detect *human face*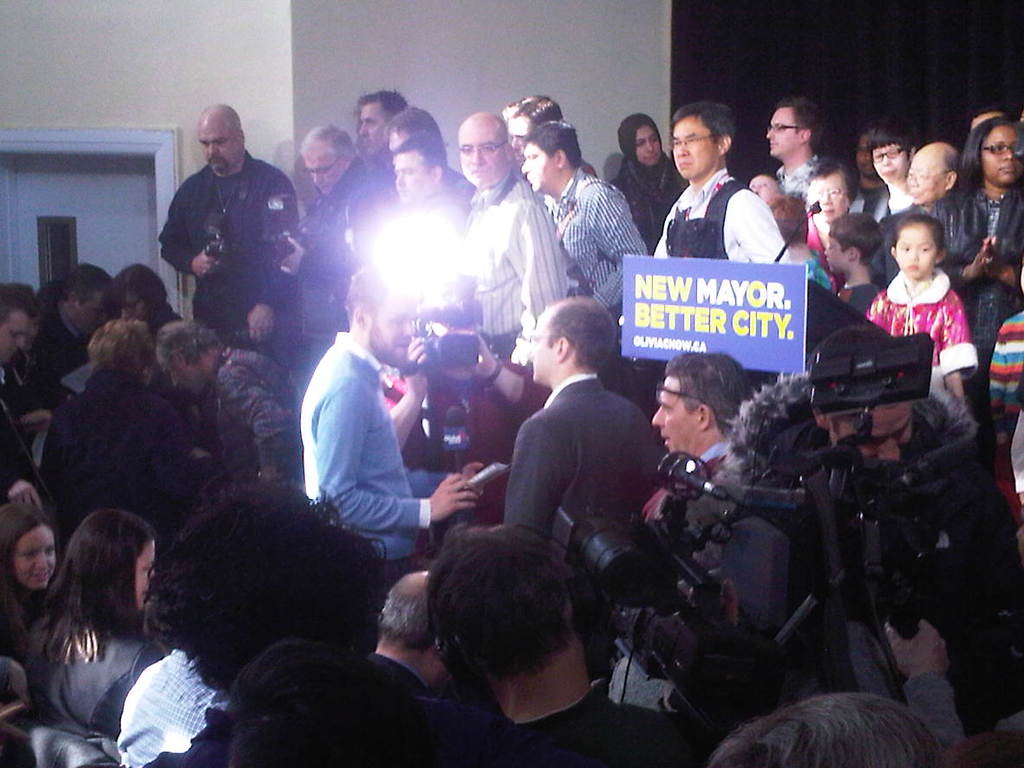
(left=744, top=176, right=773, bottom=205)
